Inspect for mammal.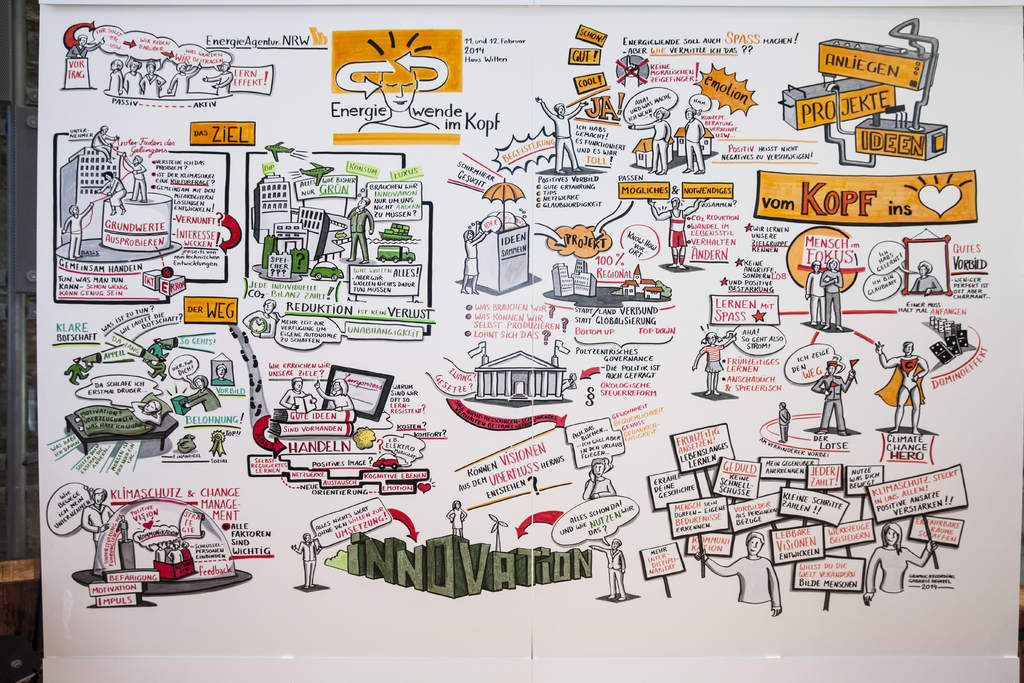
Inspection: {"left": 908, "top": 259, "right": 945, "bottom": 299}.
